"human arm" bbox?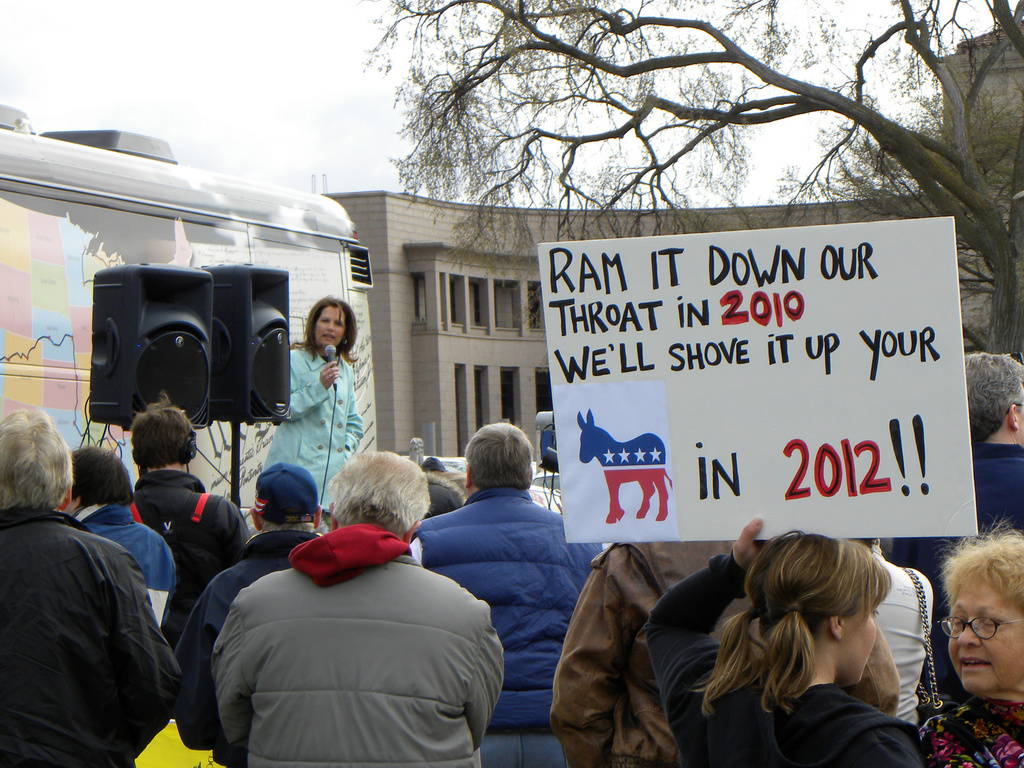
(336,394,367,458)
